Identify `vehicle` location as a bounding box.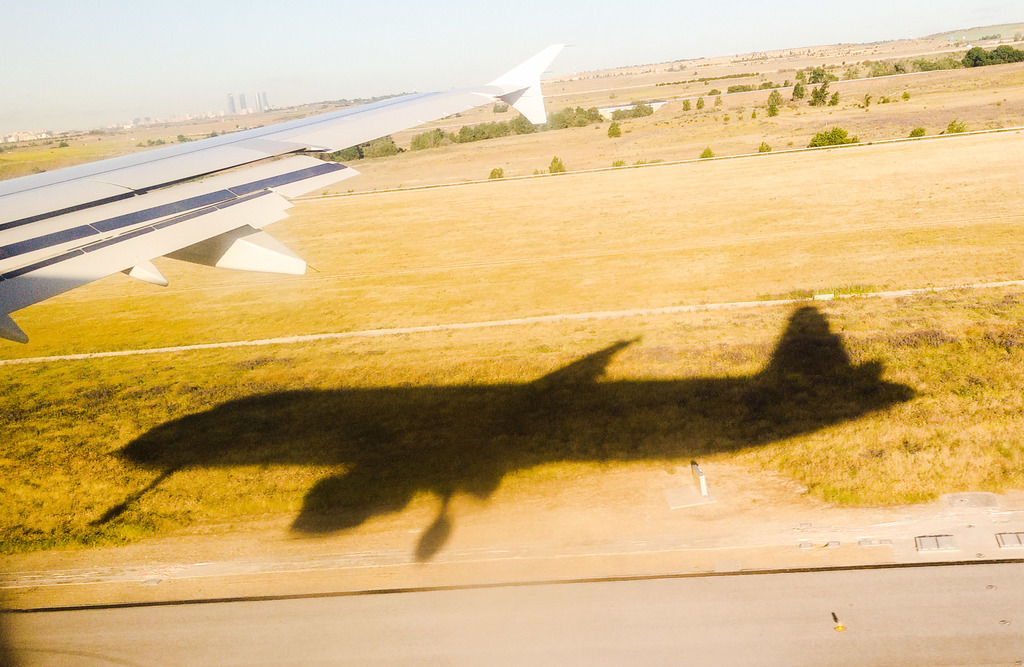
<bbox>0, 42, 566, 344</bbox>.
